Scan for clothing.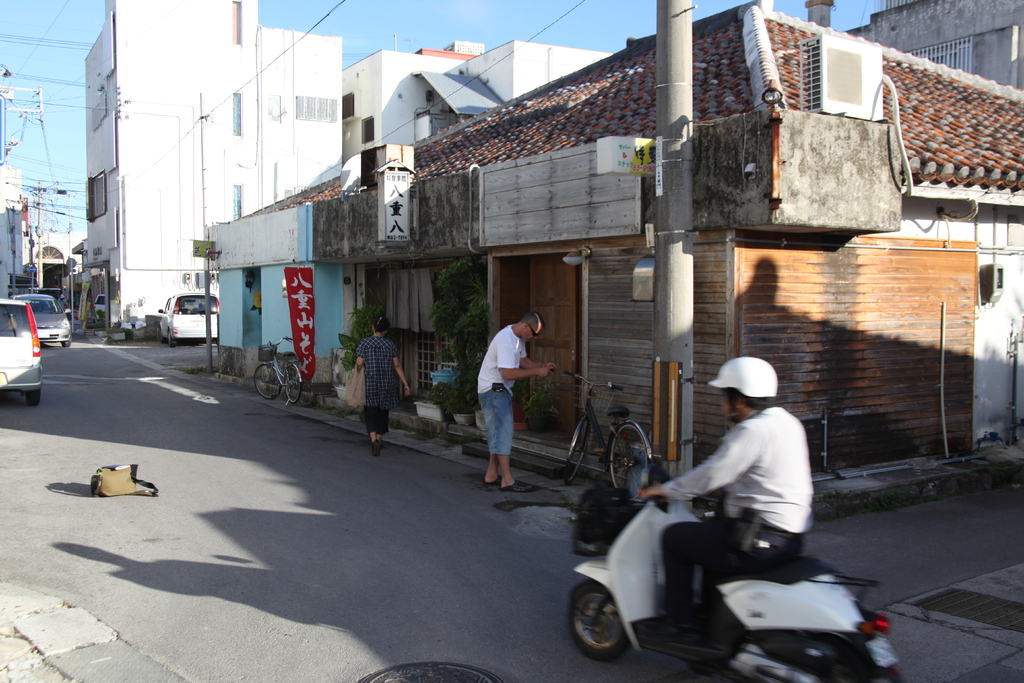
Scan result: (x1=675, y1=374, x2=836, y2=593).
